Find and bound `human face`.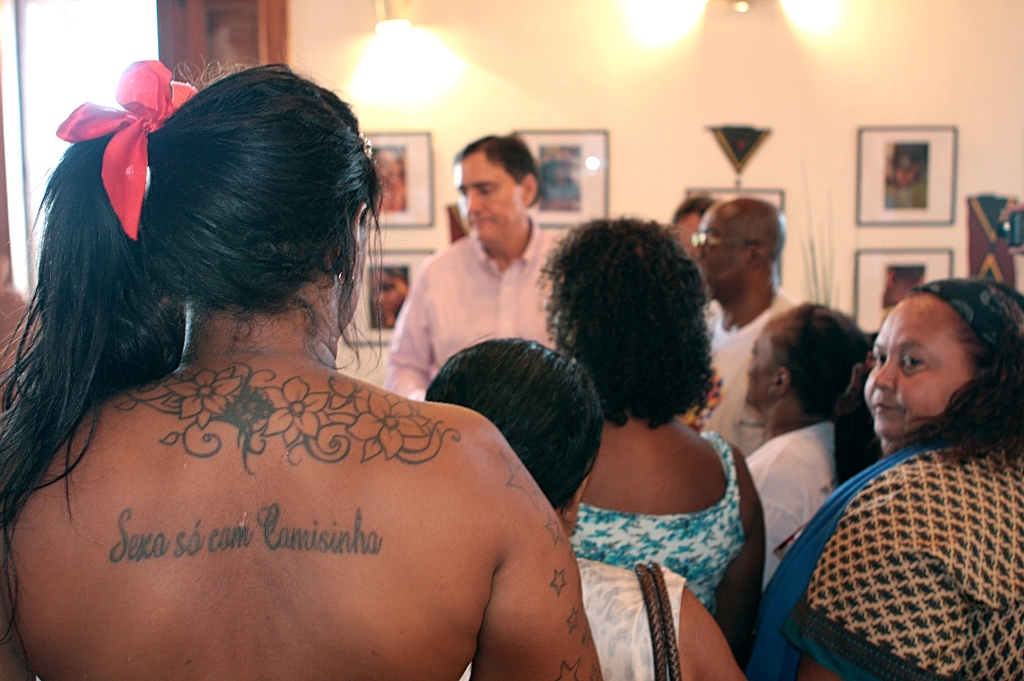
Bound: (864,285,993,442).
